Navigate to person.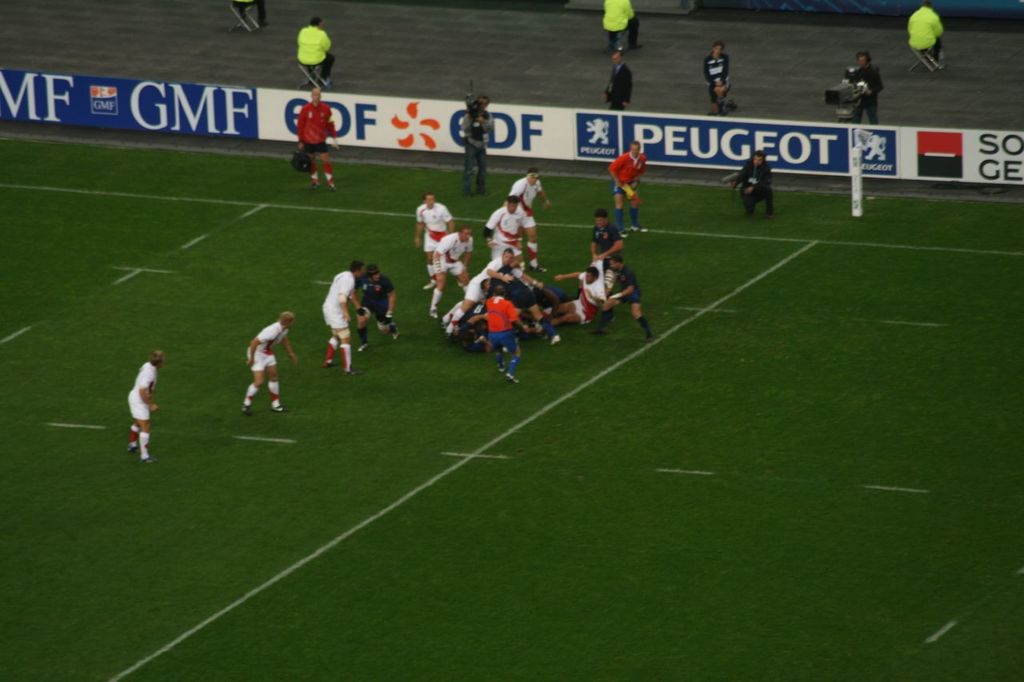
Navigation target: left=125, top=350, right=166, bottom=460.
